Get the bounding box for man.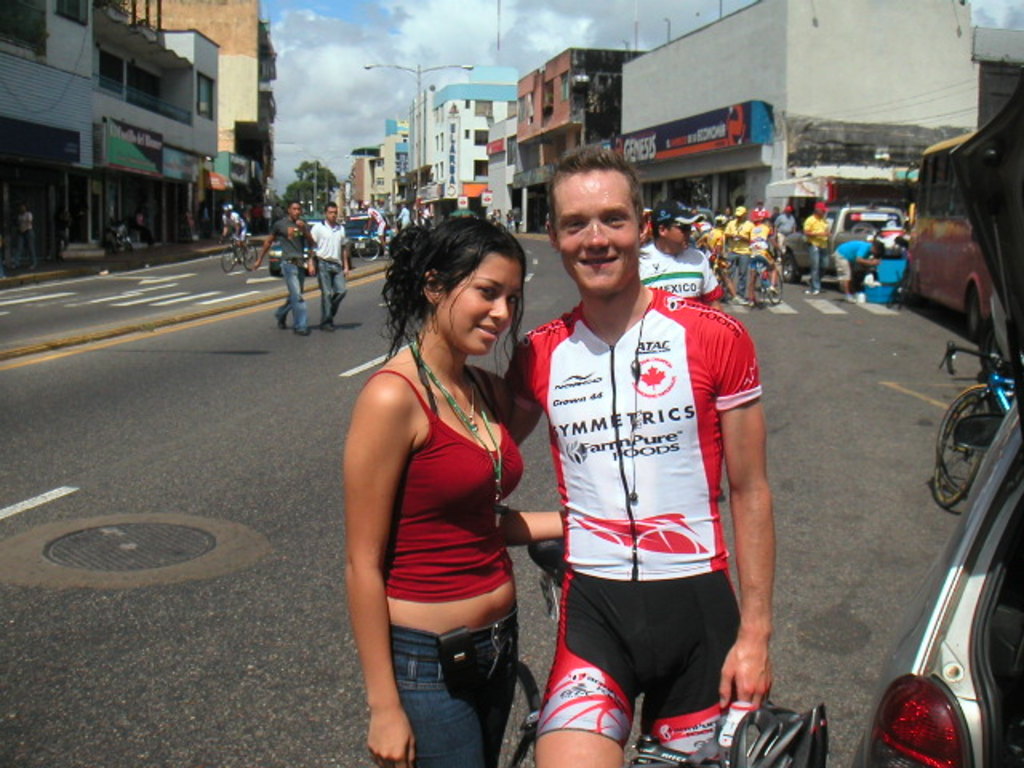
box=[251, 202, 314, 336].
